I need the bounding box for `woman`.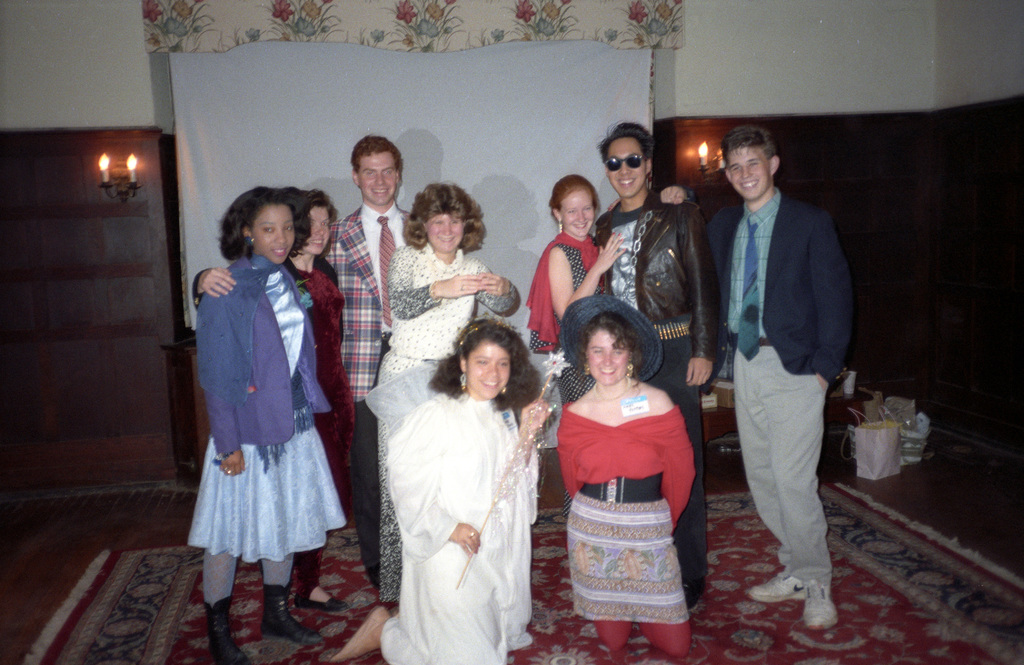
Here it is: rect(337, 312, 560, 664).
